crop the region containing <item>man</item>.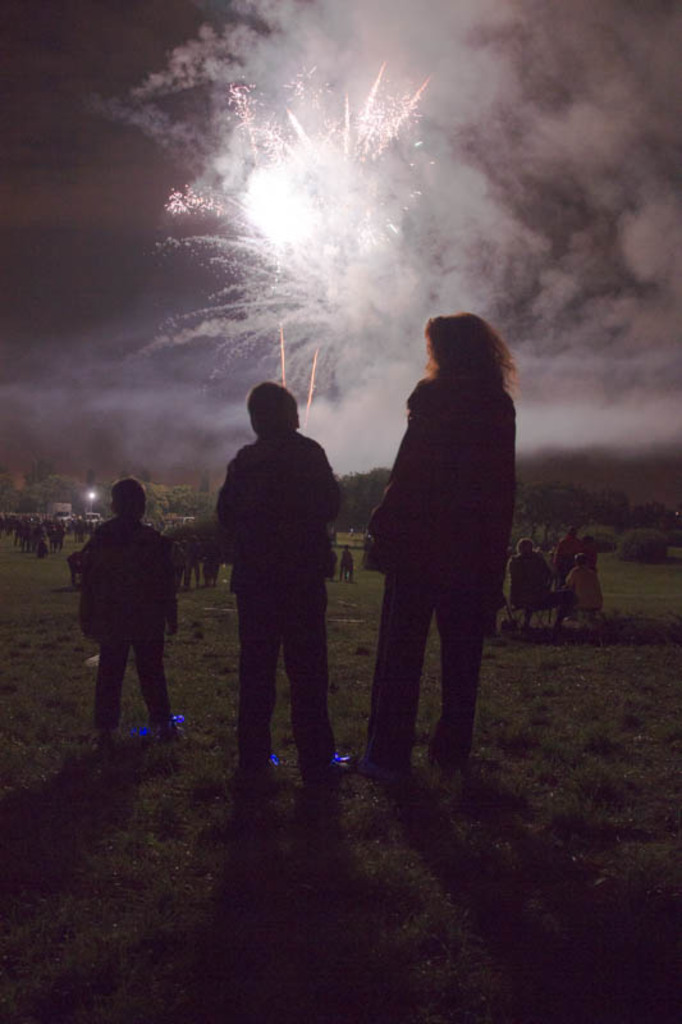
Crop region: 326, 549, 339, 584.
